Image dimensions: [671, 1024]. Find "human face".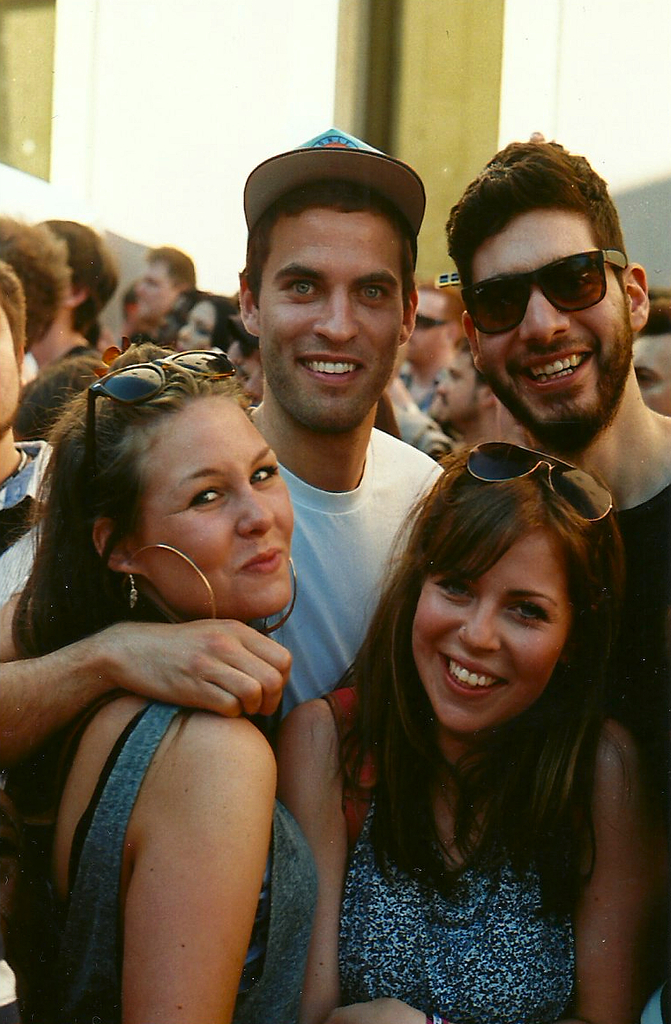
(116,390,296,617).
